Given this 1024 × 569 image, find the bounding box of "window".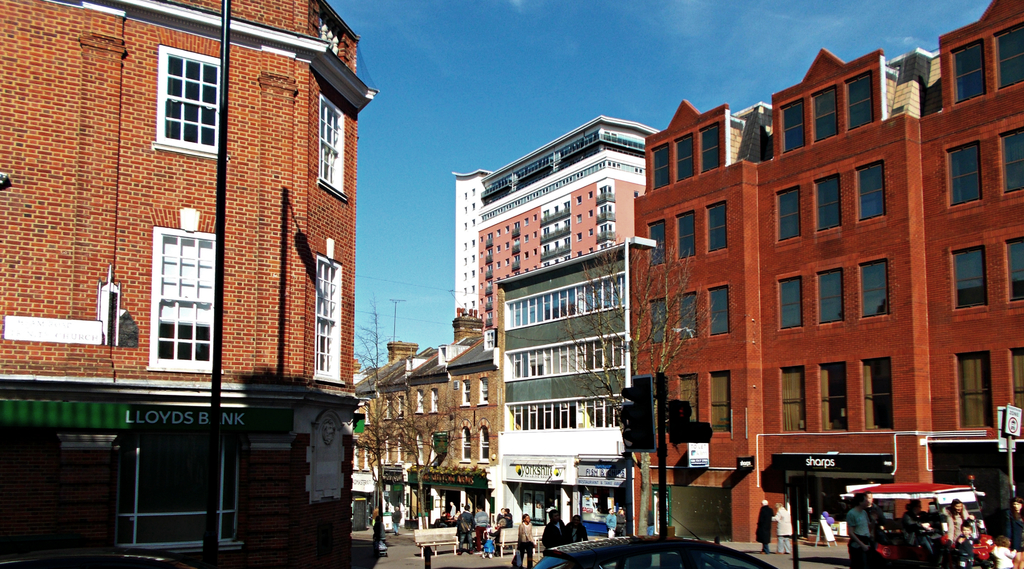
<box>513,199,521,207</box>.
